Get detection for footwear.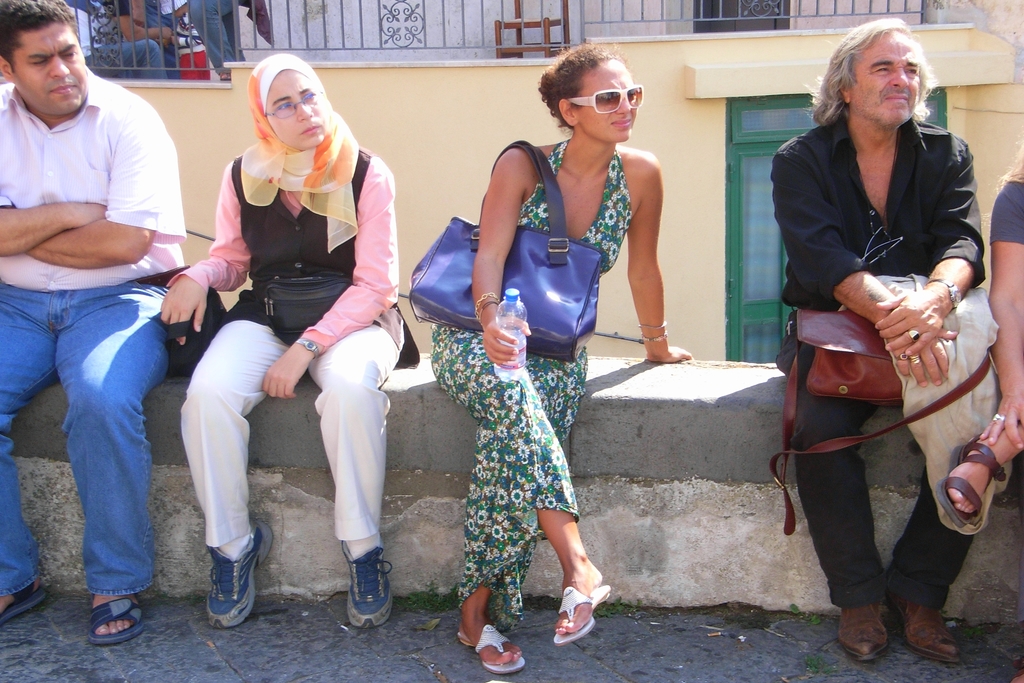
Detection: BBox(341, 536, 394, 627).
